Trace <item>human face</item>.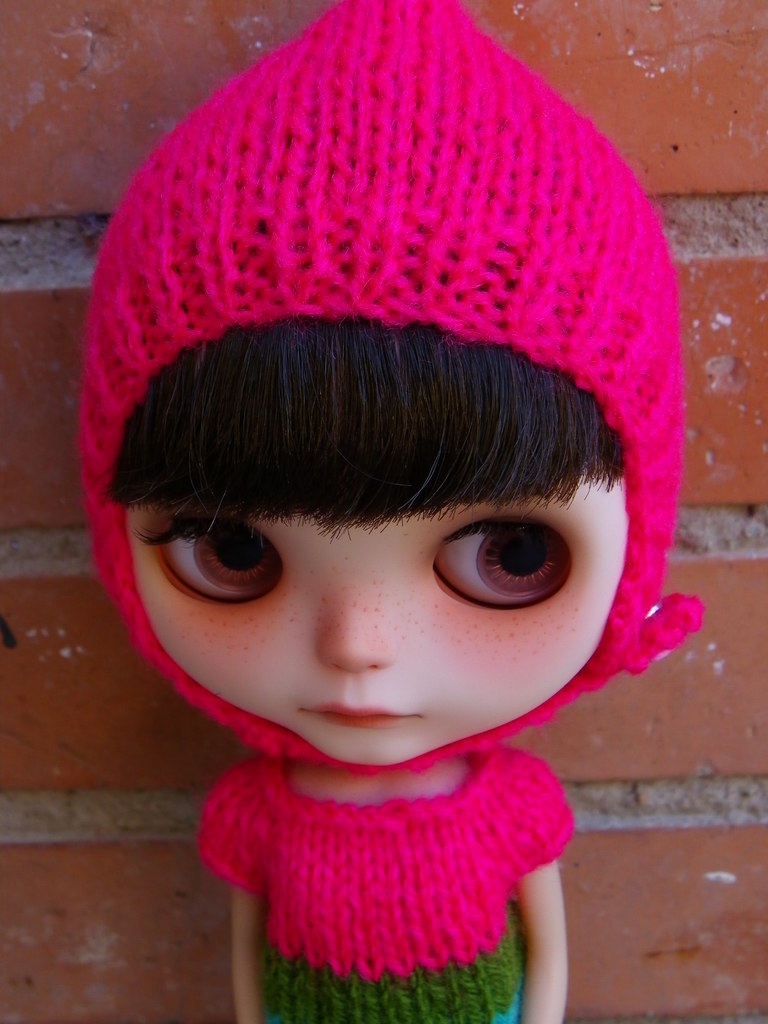
Traced to Rect(126, 476, 640, 765).
